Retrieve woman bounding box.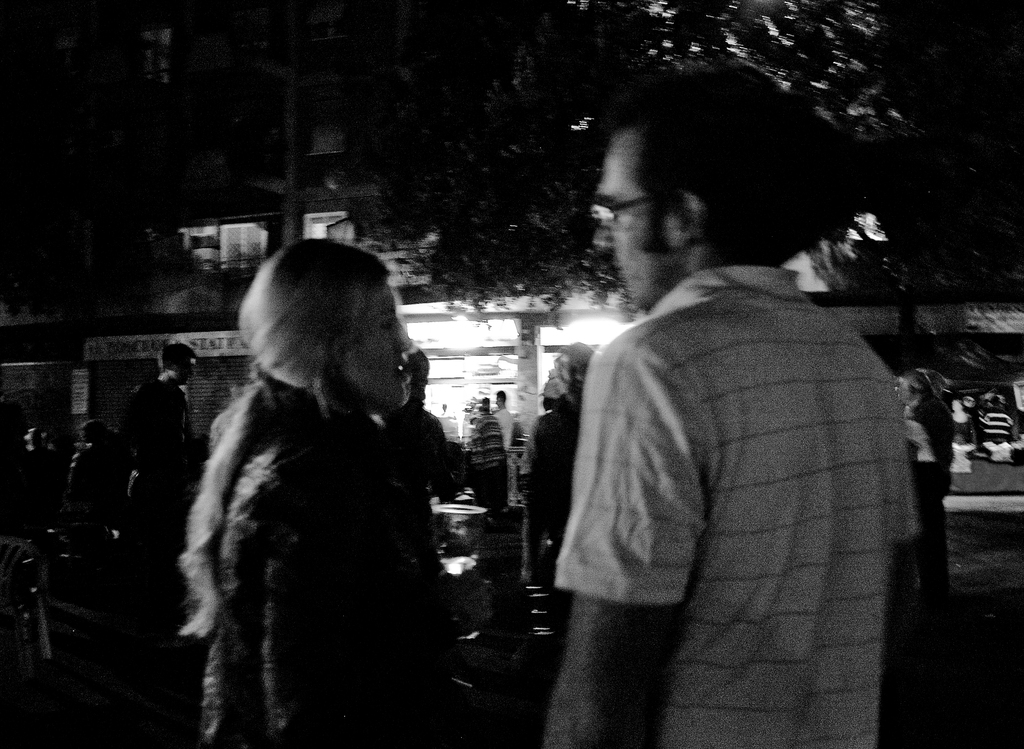
Bounding box: pyautogui.locateOnScreen(168, 223, 508, 737).
